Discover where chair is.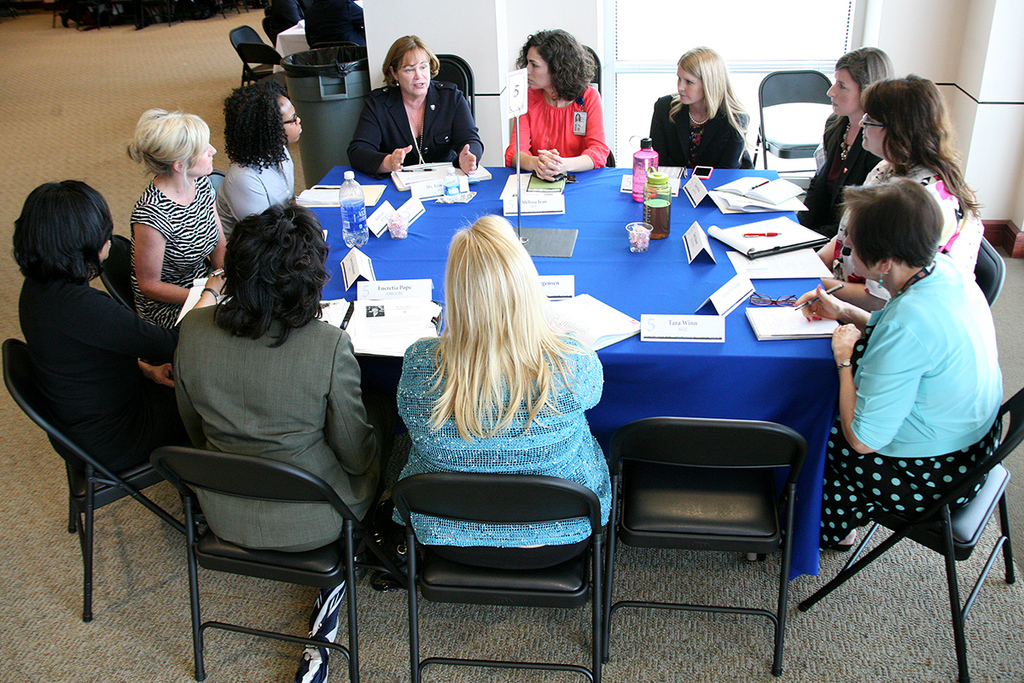
Discovered at detection(431, 55, 482, 140).
